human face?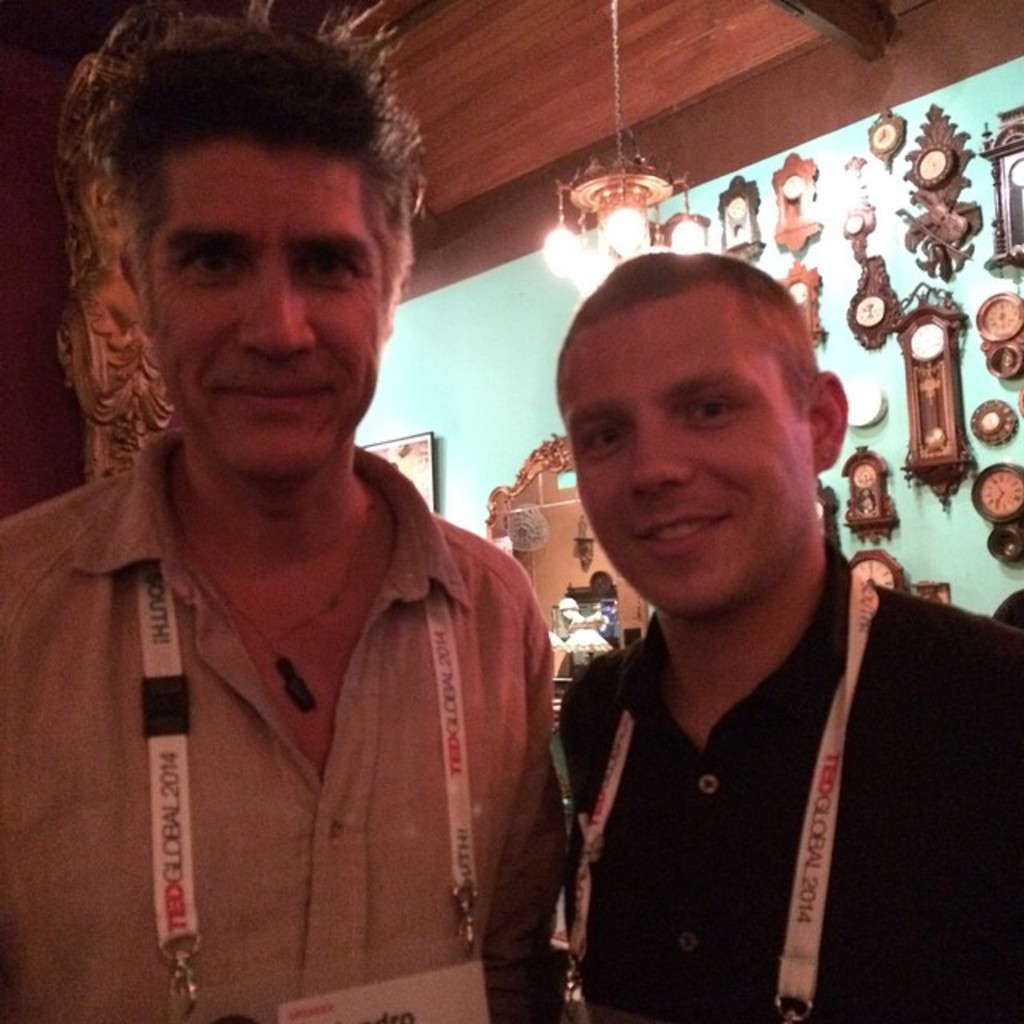
<box>552,304,806,613</box>
